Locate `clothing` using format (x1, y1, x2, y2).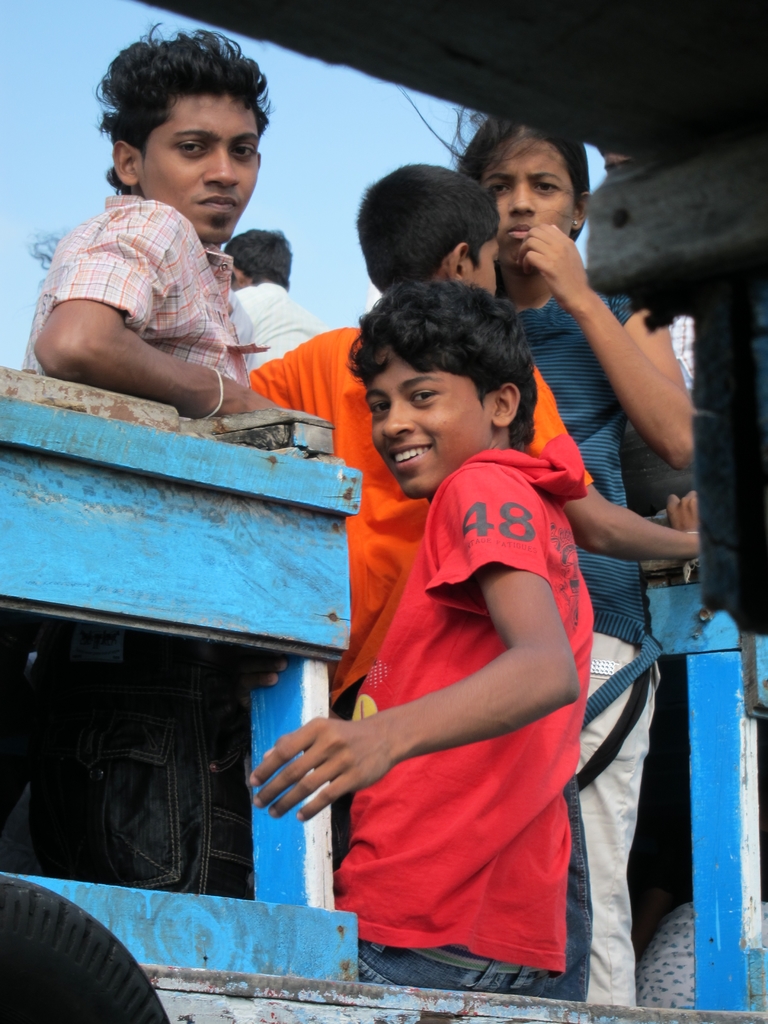
(518, 284, 648, 1005).
